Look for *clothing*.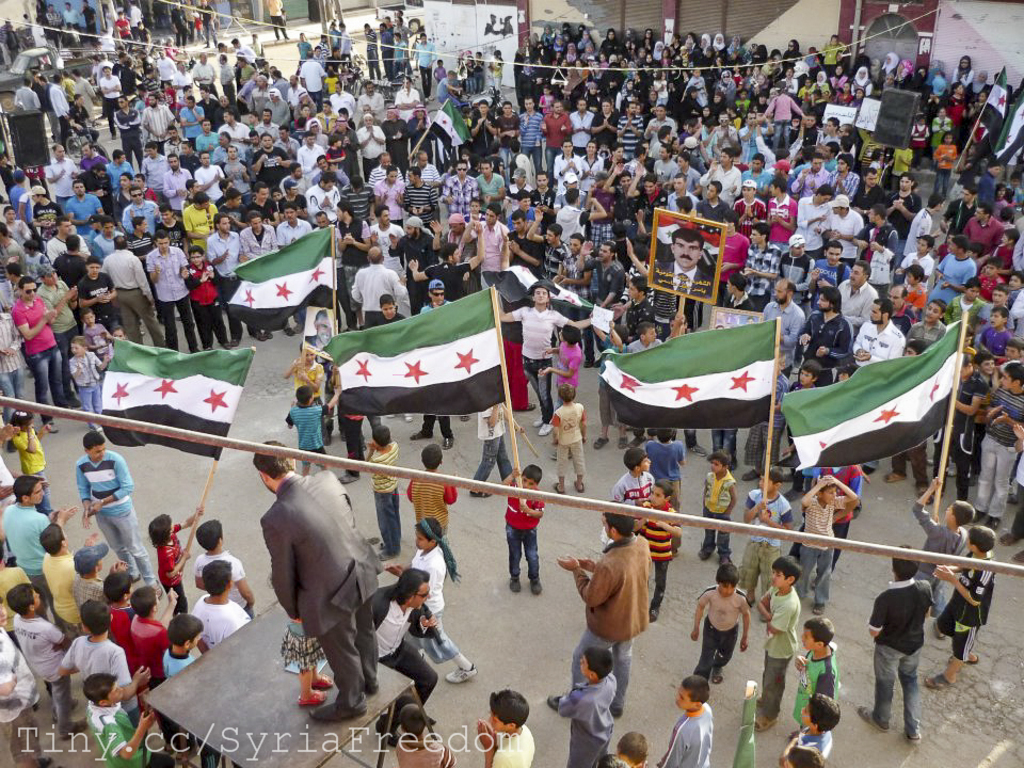
Found: left=493, top=723, right=538, bottom=767.
